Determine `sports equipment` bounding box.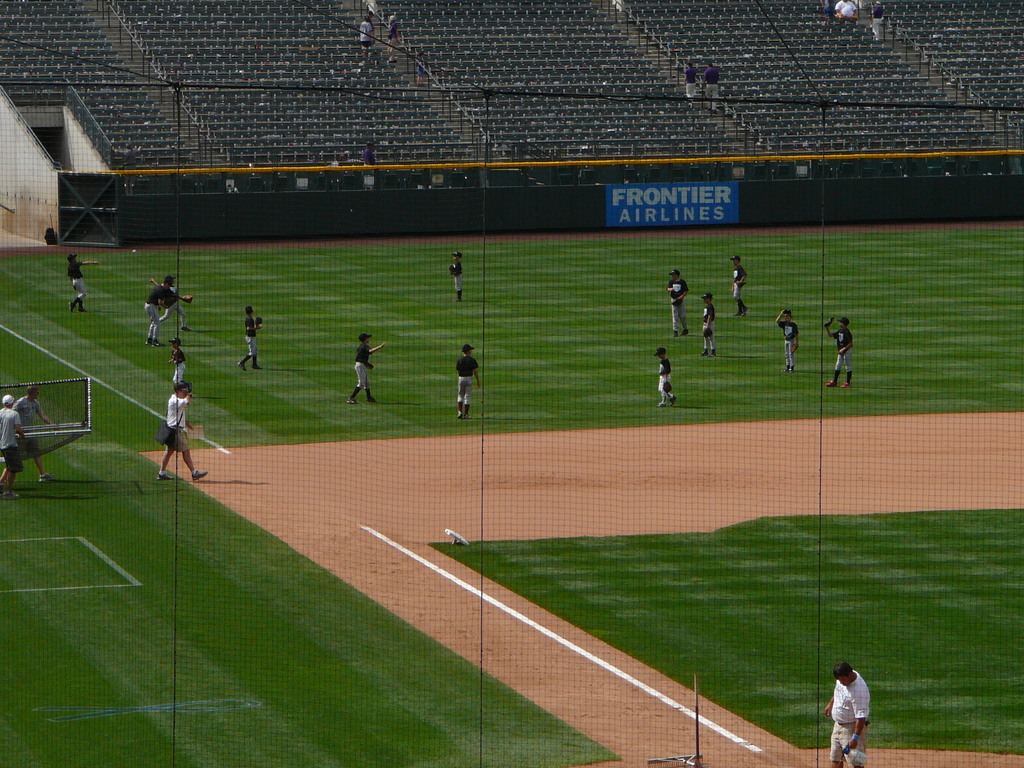
Determined: crop(662, 378, 673, 394).
